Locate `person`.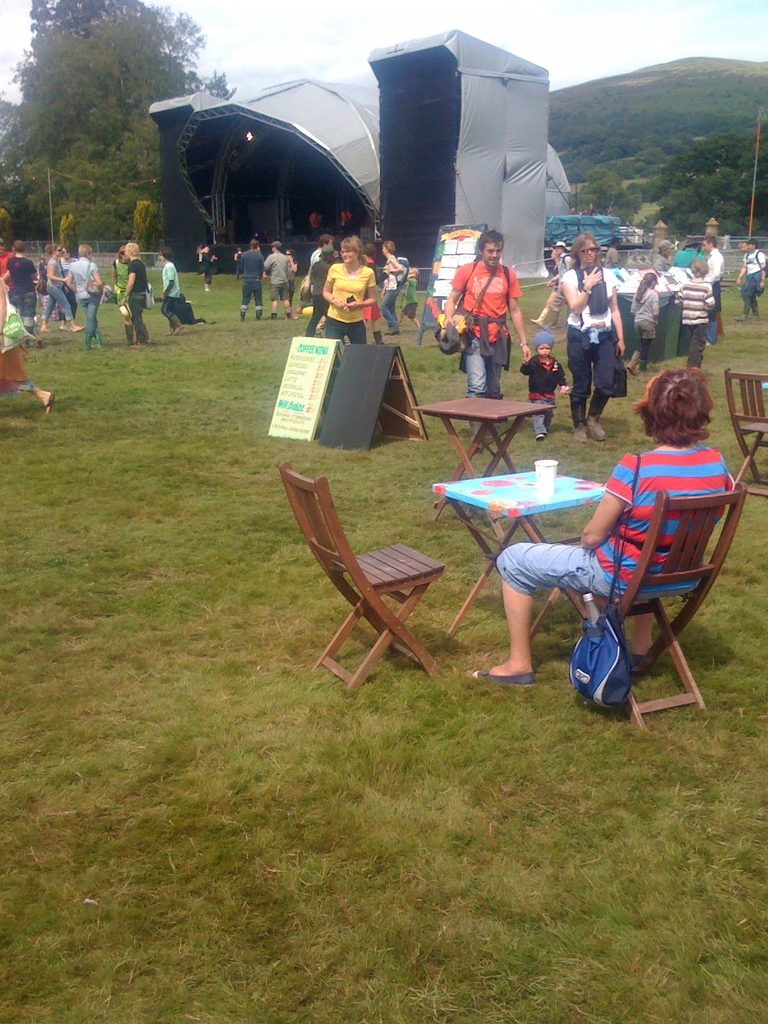
Bounding box: bbox=[320, 234, 380, 344].
